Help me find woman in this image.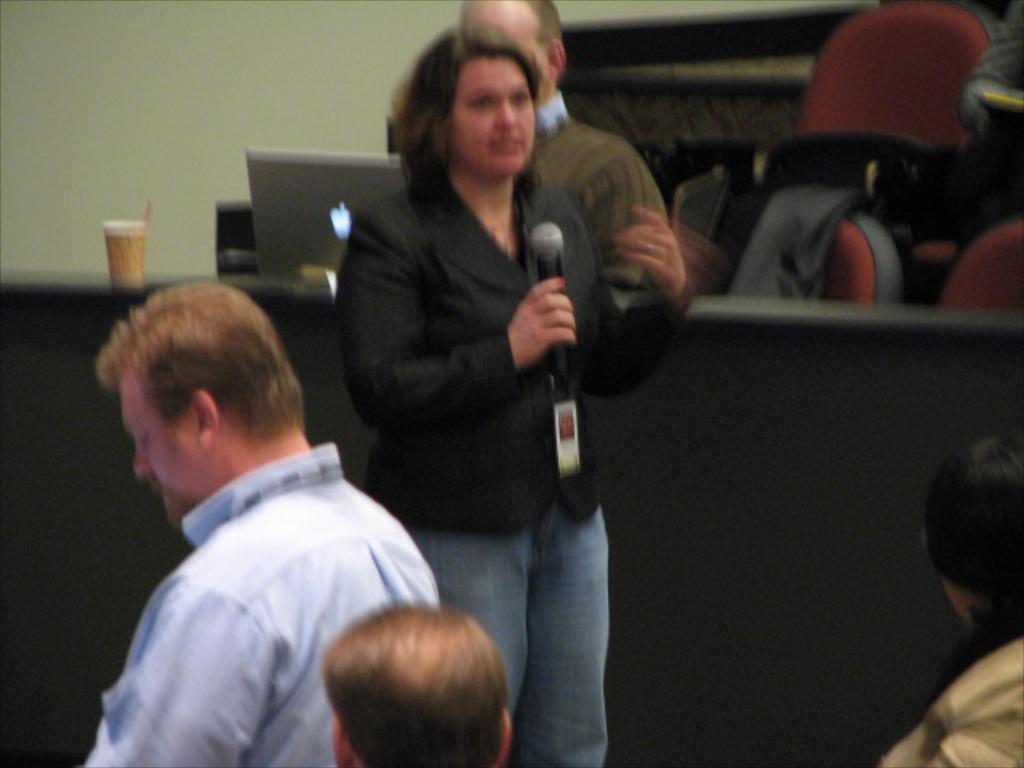
Found it: 290,42,742,752.
